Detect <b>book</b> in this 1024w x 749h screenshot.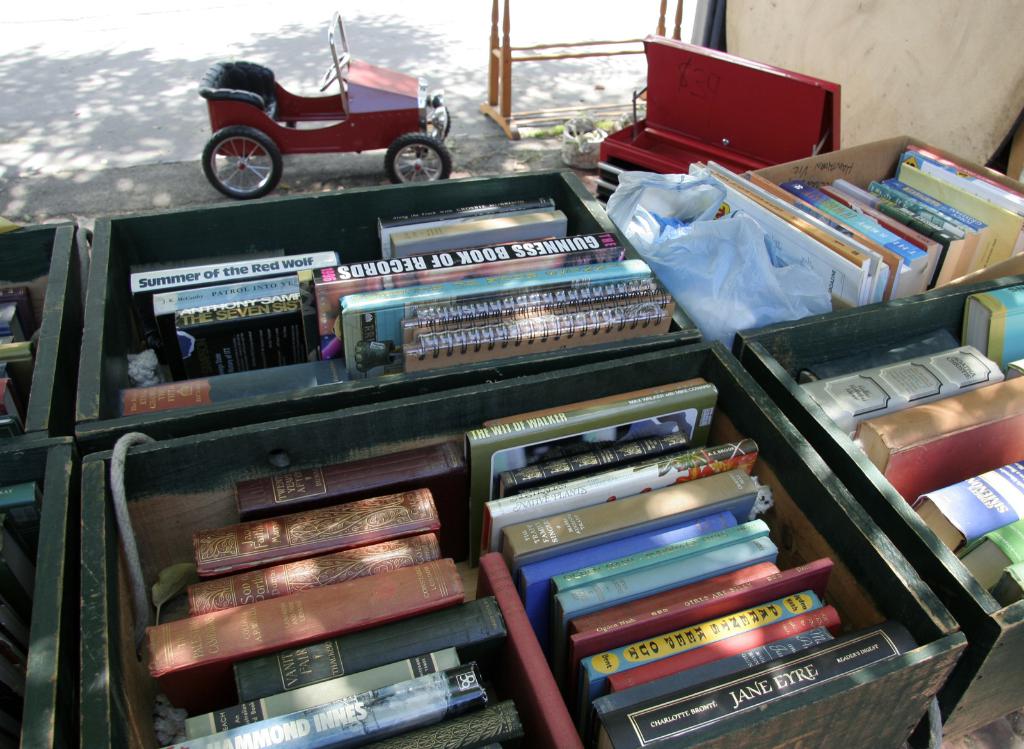
Detection: rect(502, 470, 771, 579).
